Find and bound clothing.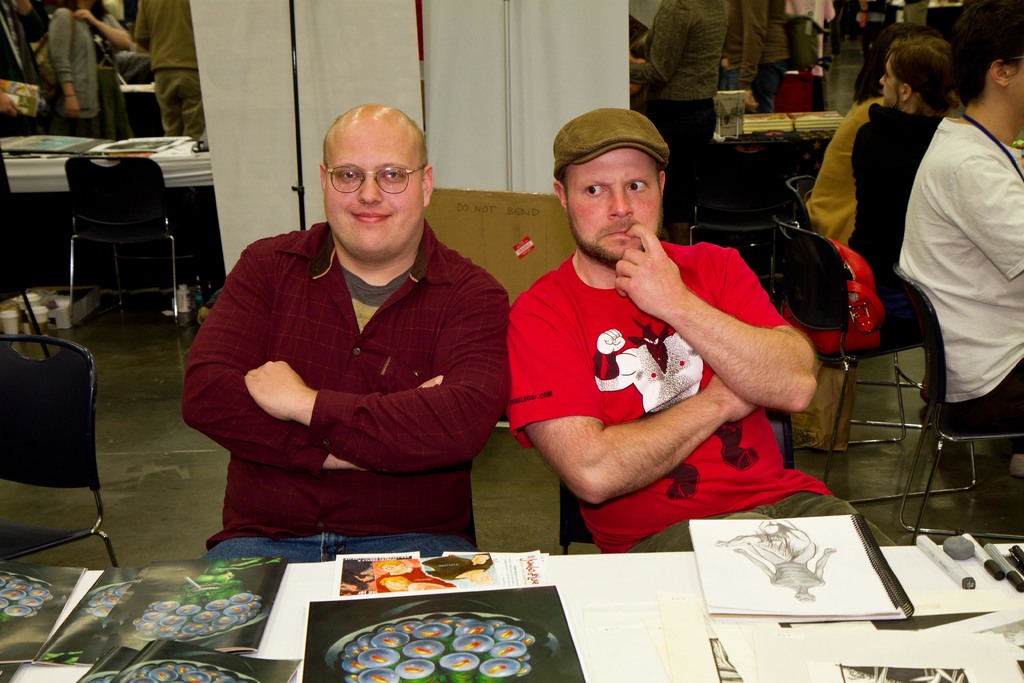
Bound: Rect(897, 111, 1023, 422).
